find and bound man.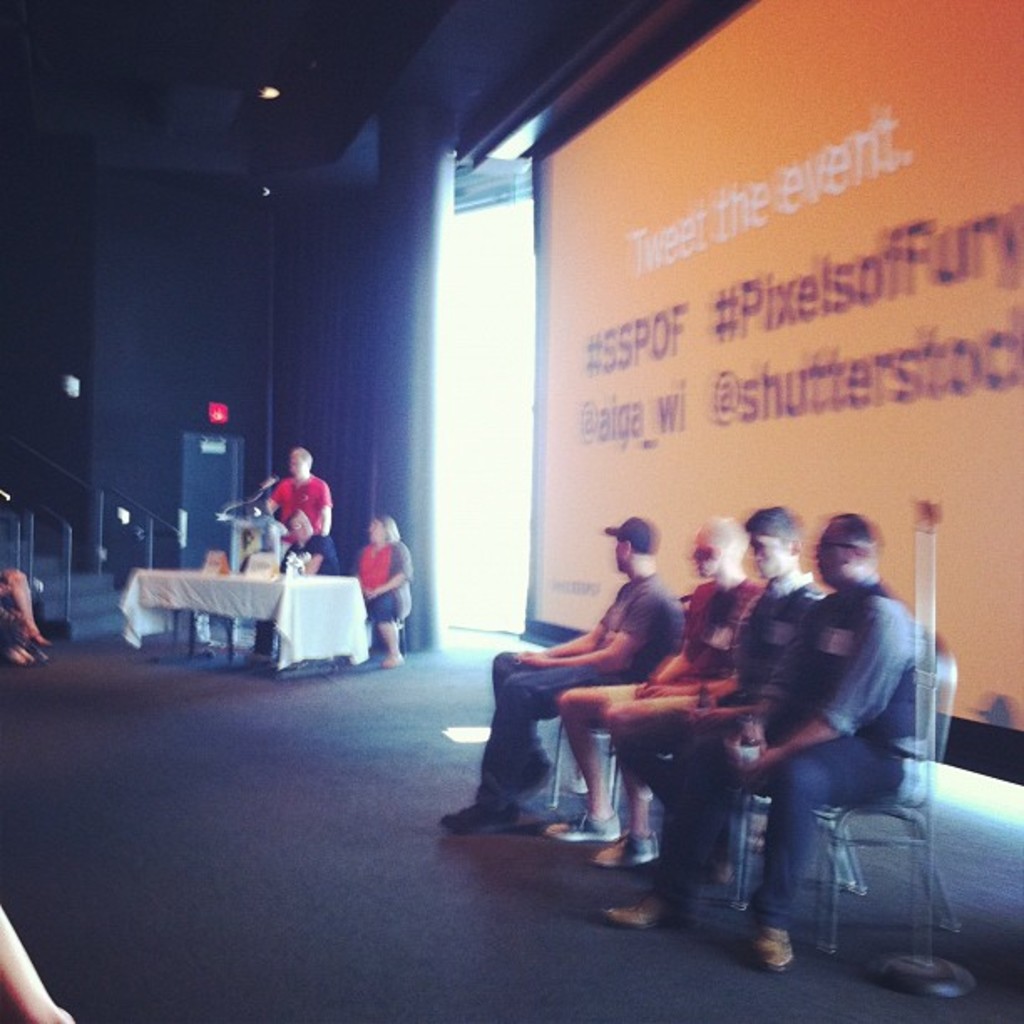
Bound: 433/517/689/832.
